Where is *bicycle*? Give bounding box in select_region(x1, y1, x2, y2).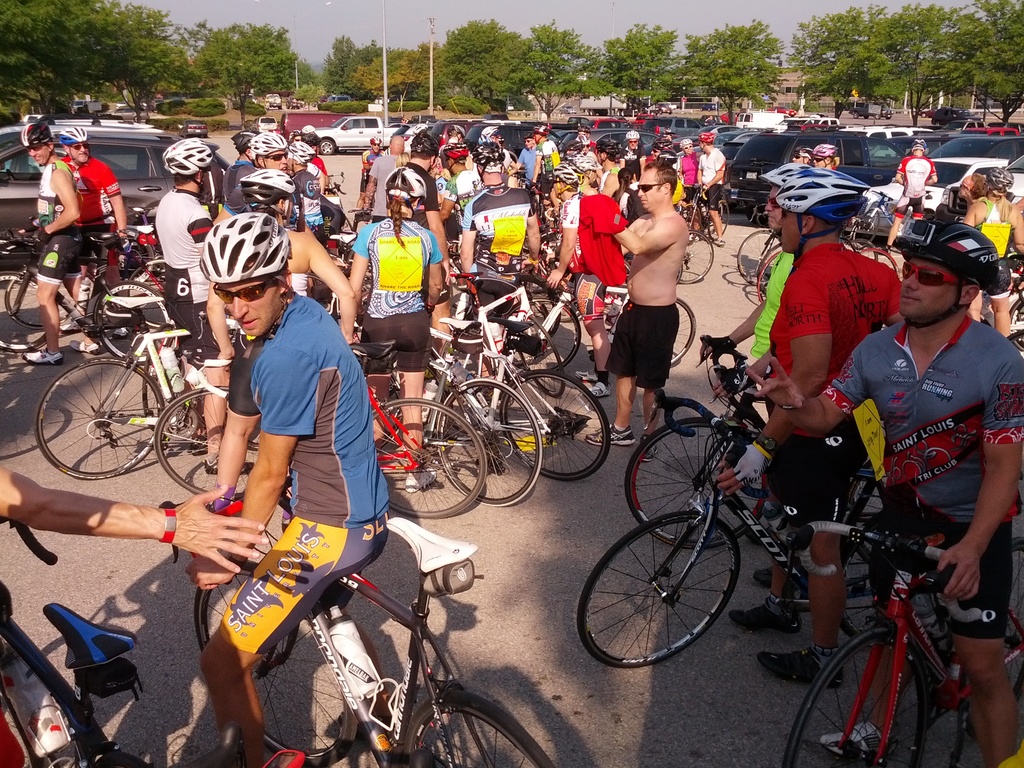
select_region(739, 209, 790, 303).
